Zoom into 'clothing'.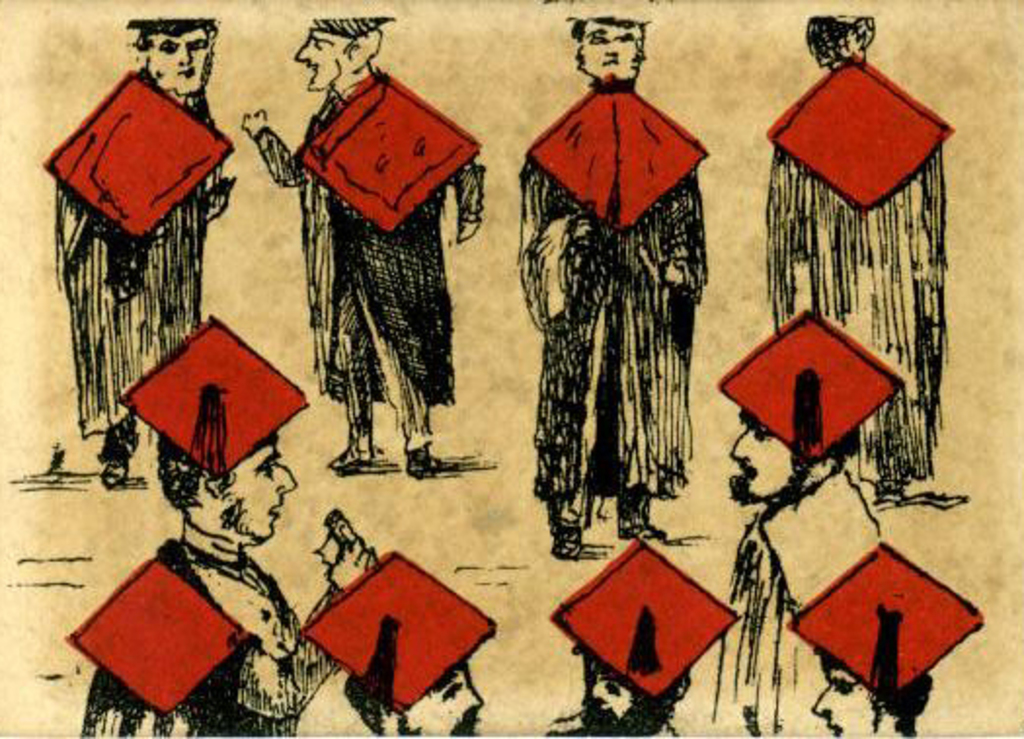
Zoom target: (704,468,882,737).
